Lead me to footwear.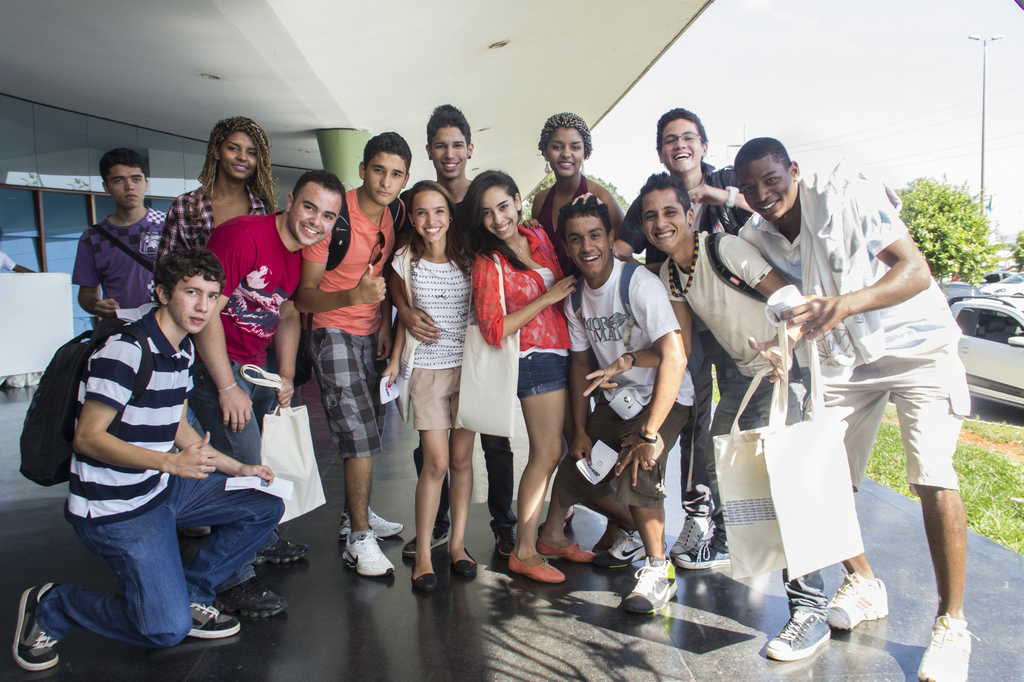
Lead to <bbox>451, 551, 483, 582</bbox>.
